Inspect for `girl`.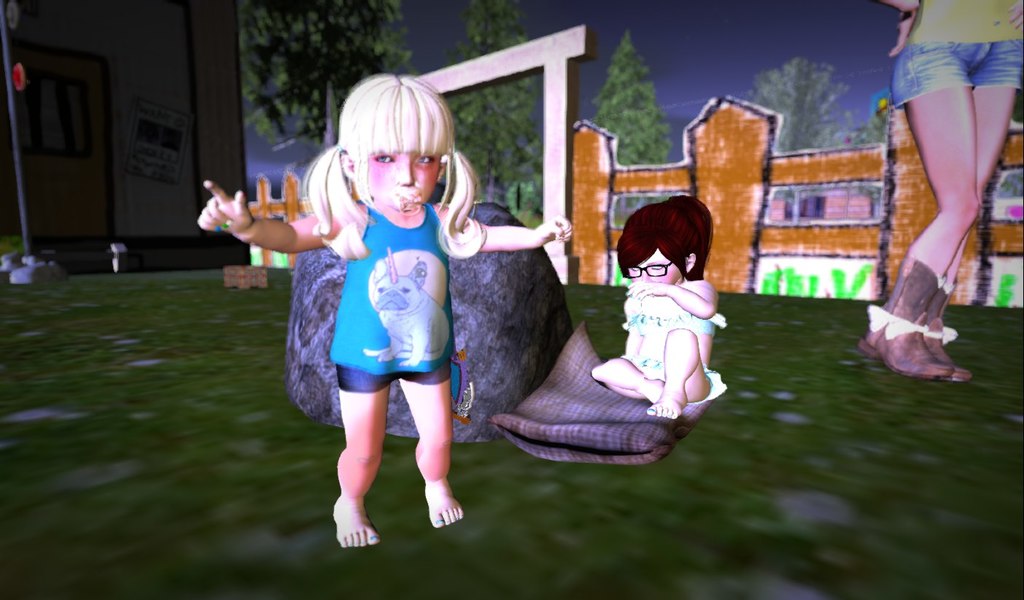
Inspection: 591, 190, 728, 431.
